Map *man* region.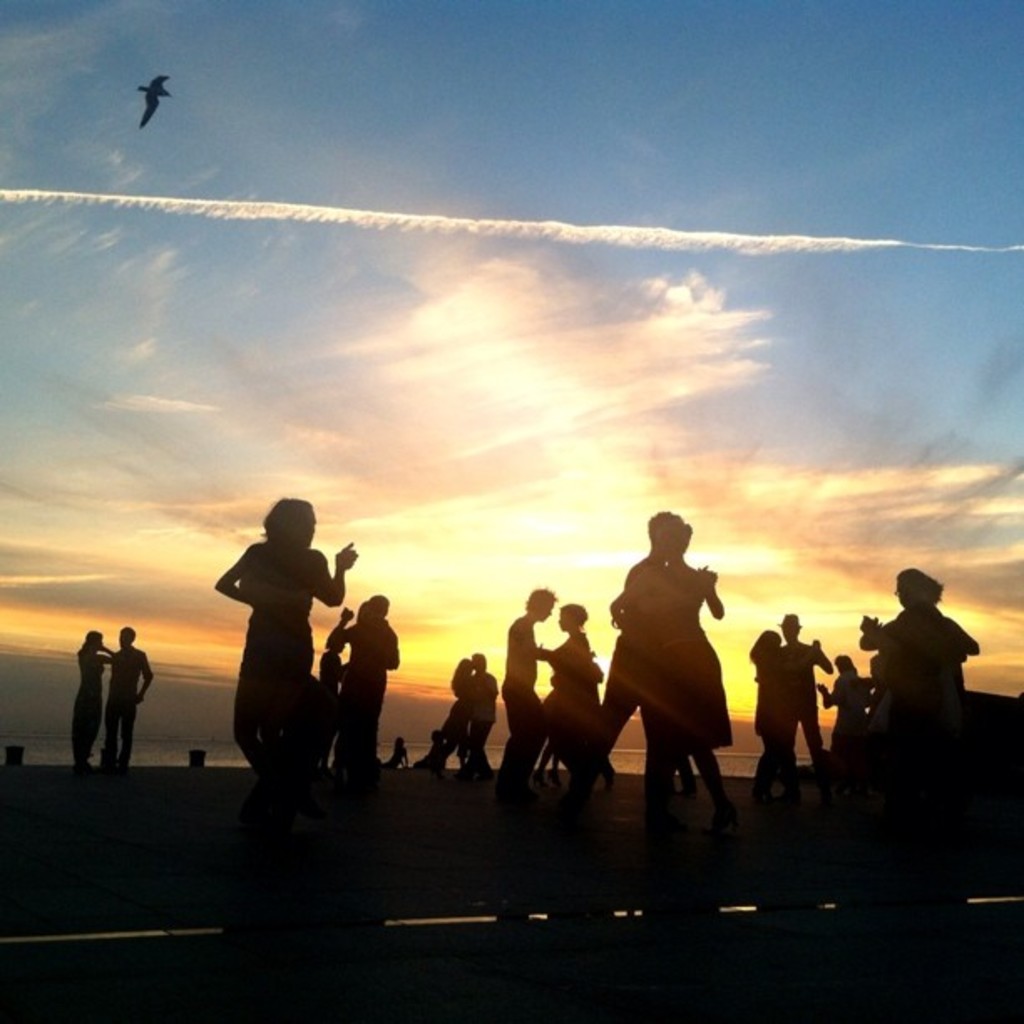
Mapped to left=552, top=504, right=718, bottom=796.
